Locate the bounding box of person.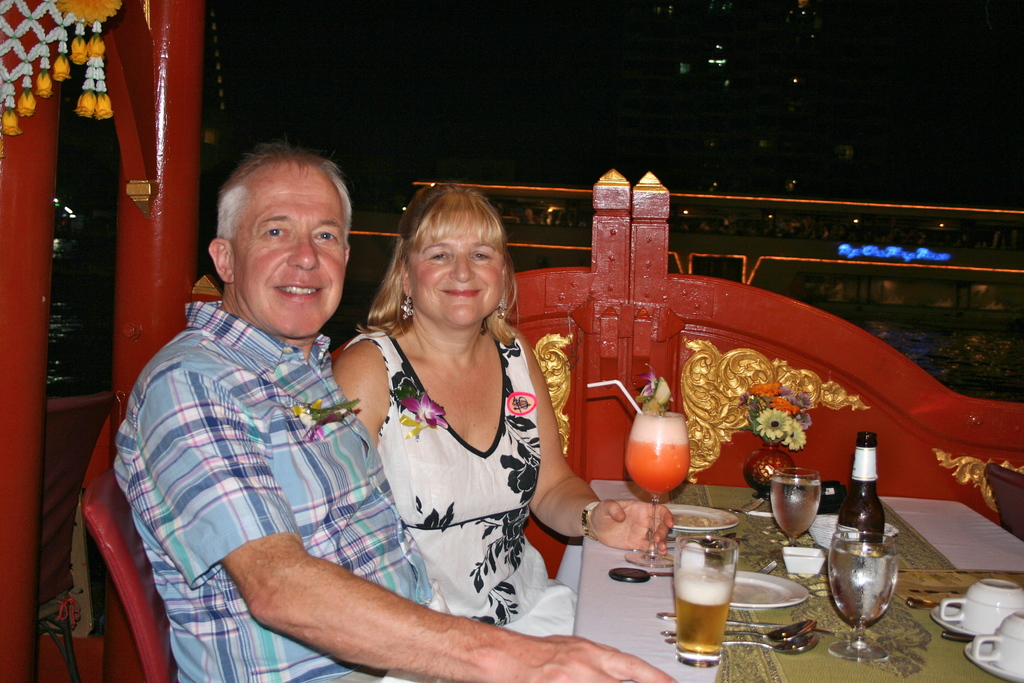
Bounding box: [left=111, top=140, right=675, bottom=682].
